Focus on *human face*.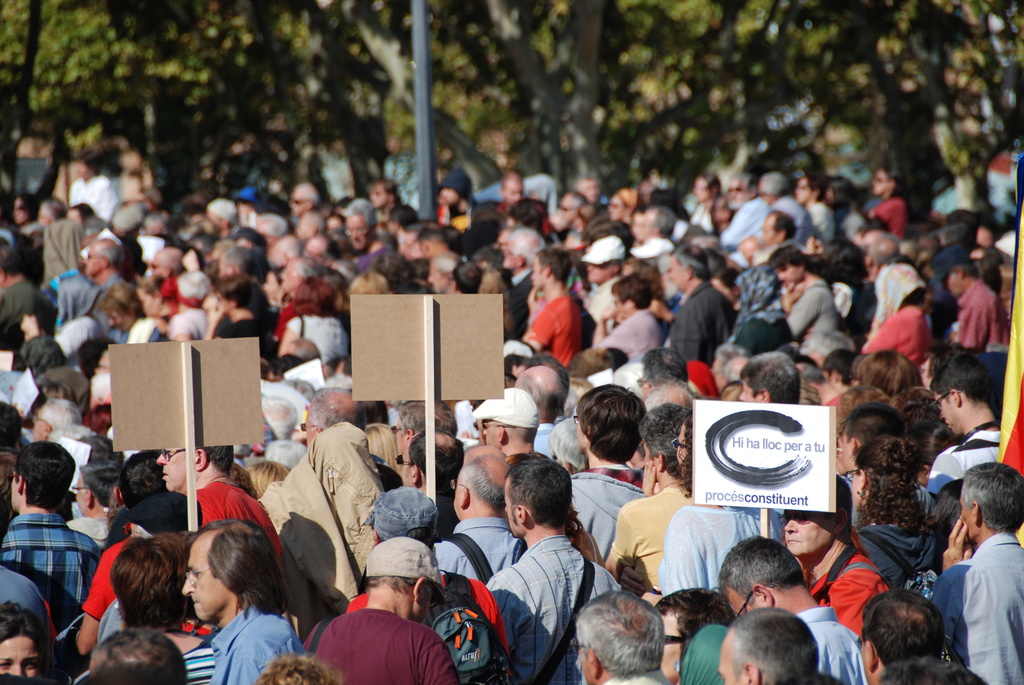
Focused at [103,306,127,335].
